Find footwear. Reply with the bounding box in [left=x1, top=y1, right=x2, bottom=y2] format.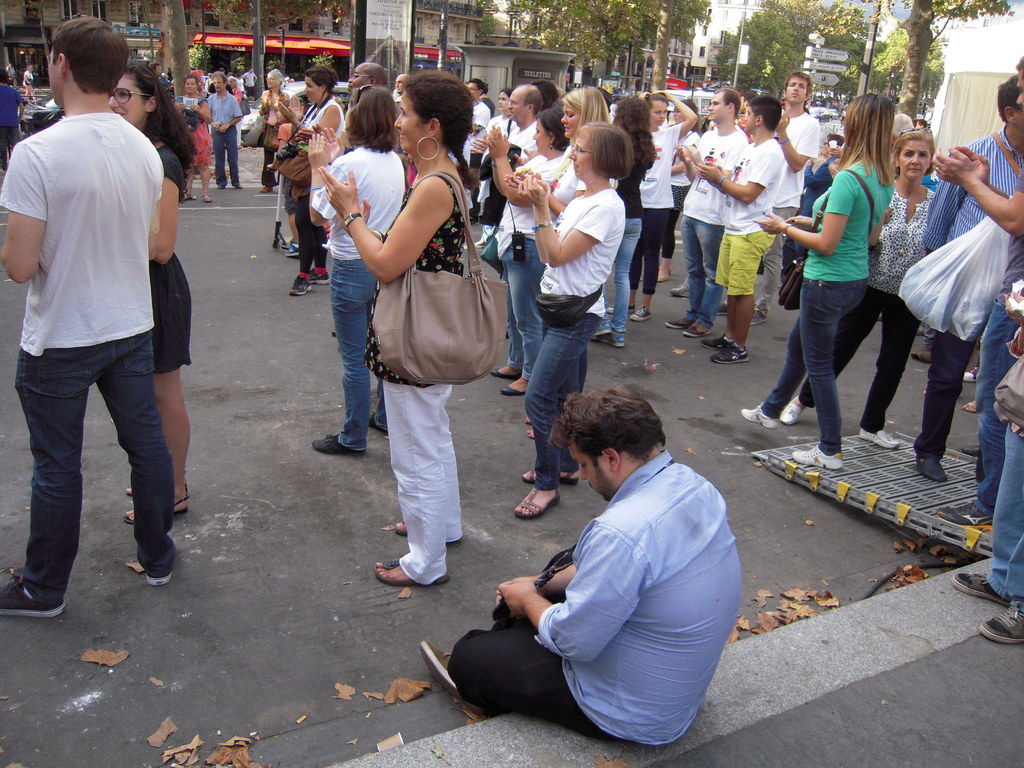
[left=963, top=364, right=981, bottom=384].
